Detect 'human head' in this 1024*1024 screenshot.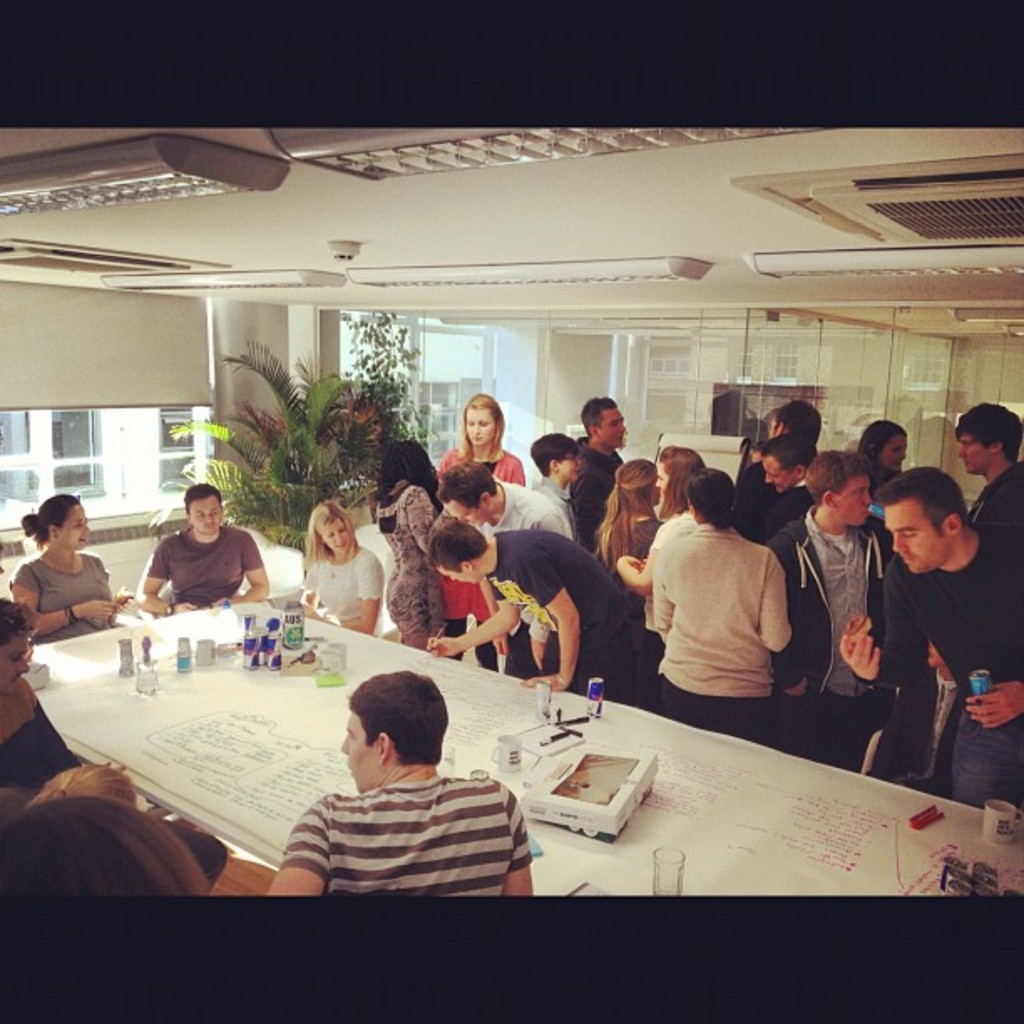
Detection: crop(331, 688, 450, 796).
